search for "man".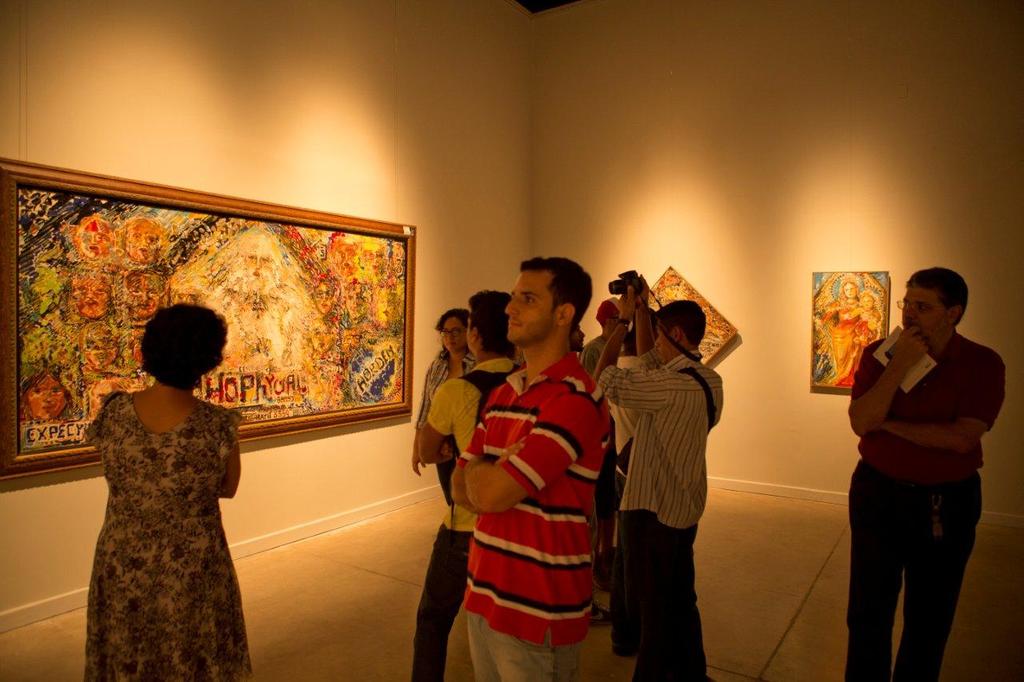
Found at detection(591, 269, 726, 681).
